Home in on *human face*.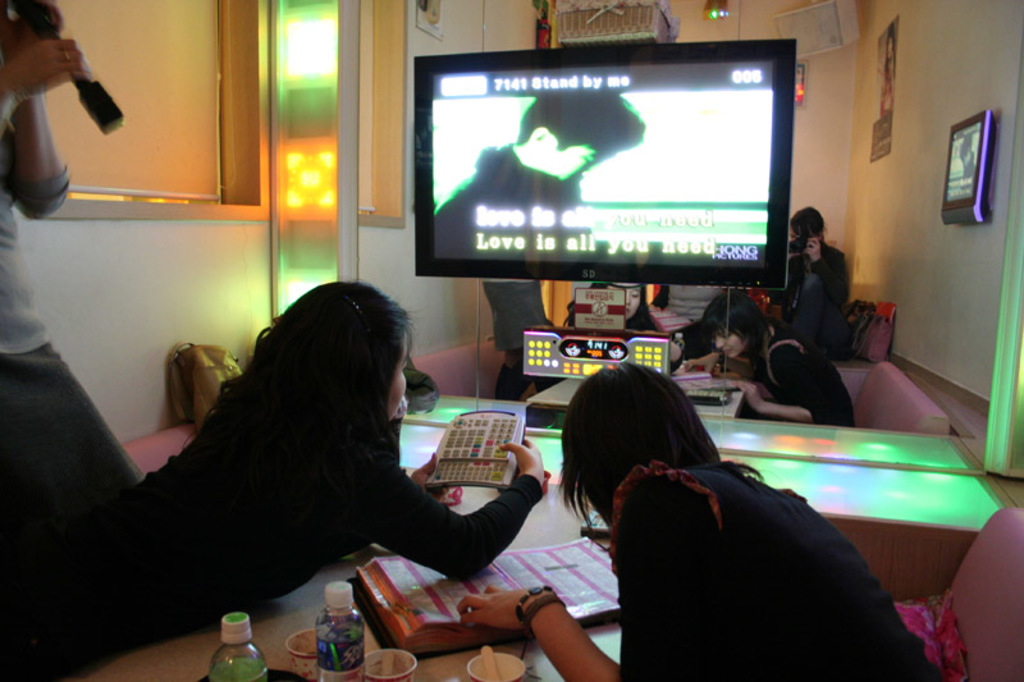
Homed in at <region>552, 151, 599, 183</region>.
